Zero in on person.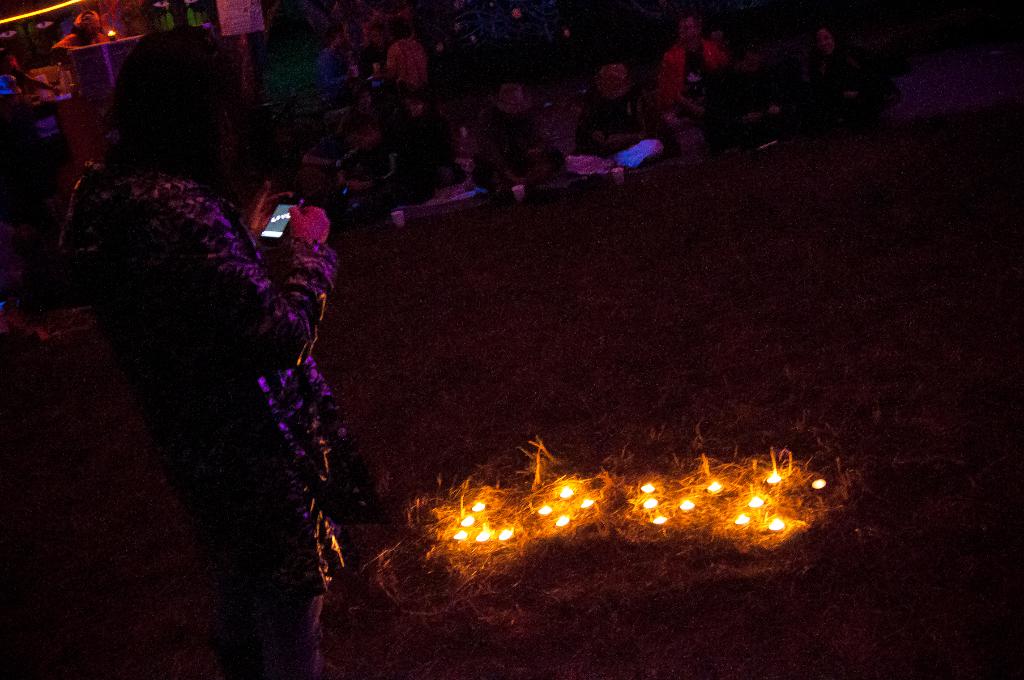
Zeroed in: 350:93:463:239.
